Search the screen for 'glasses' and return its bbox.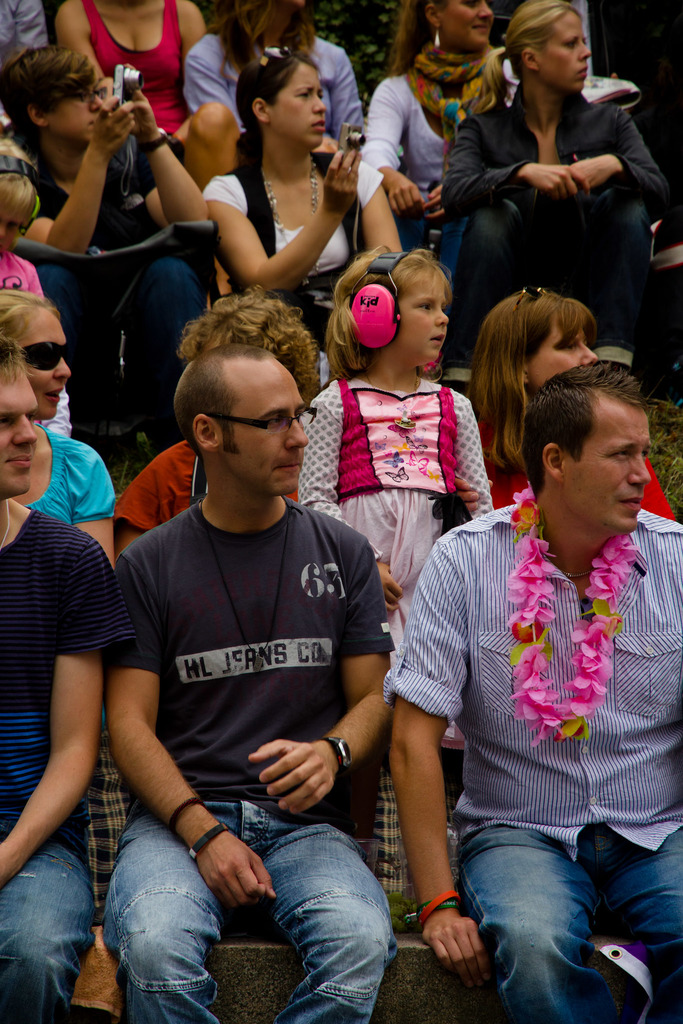
Found: detection(65, 86, 110, 104).
